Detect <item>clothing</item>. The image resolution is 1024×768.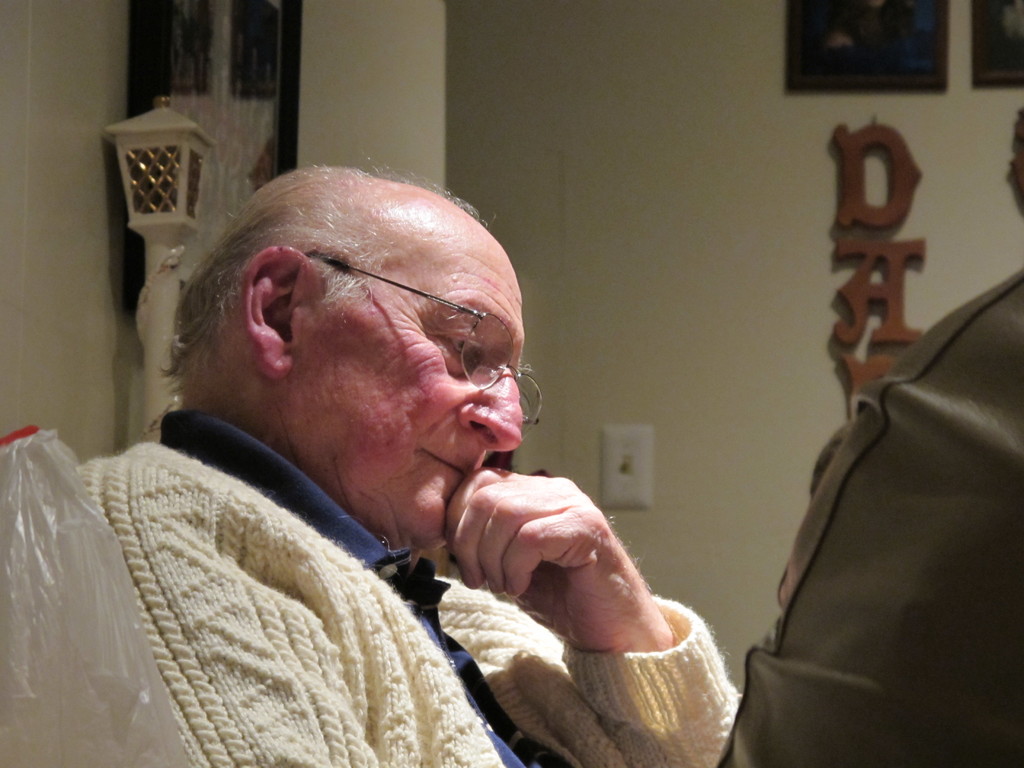
(719, 268, 1023, 767).
